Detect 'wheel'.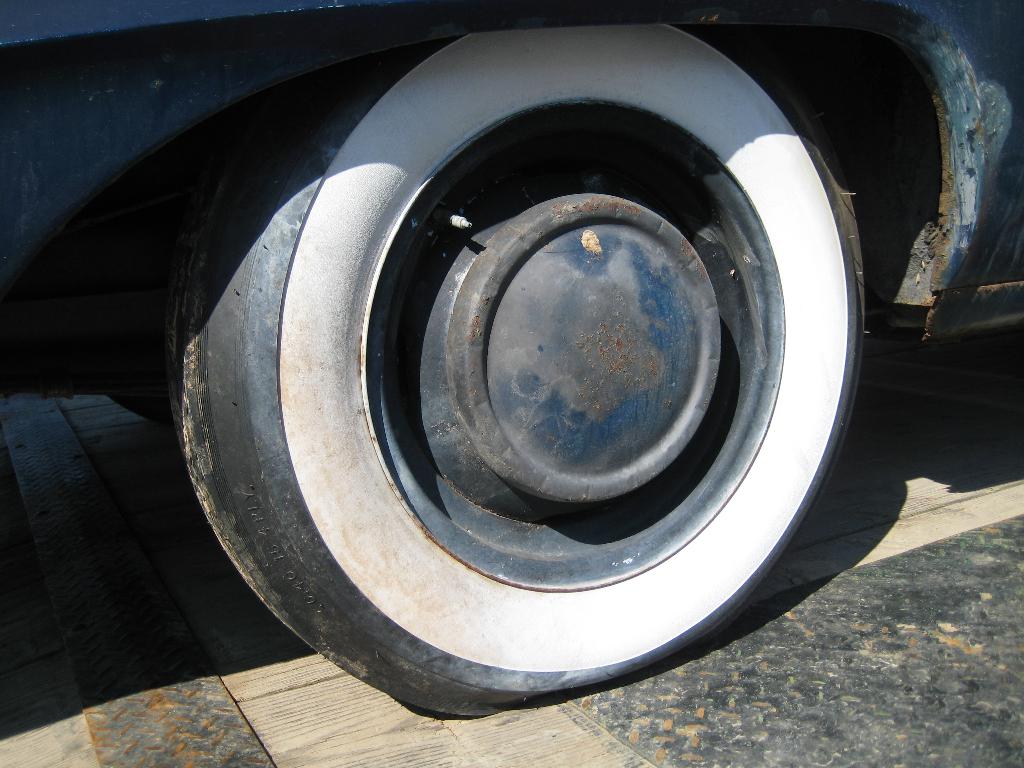
Detected at region(167, 23, 869, 719).
